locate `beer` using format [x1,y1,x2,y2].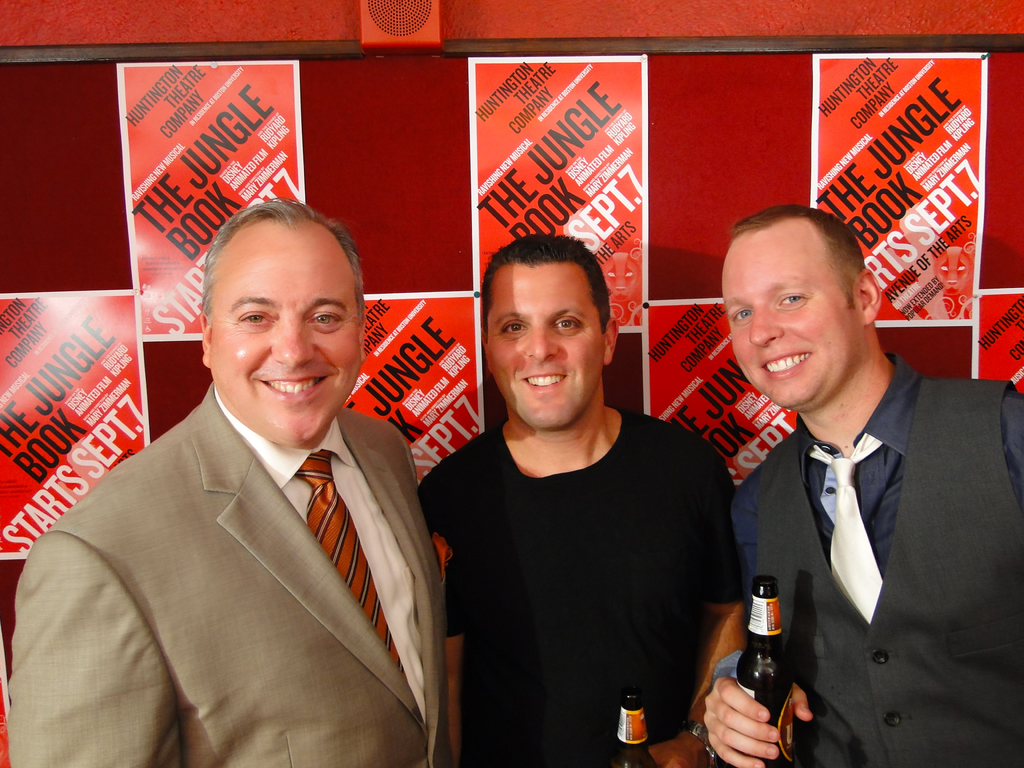
[735,576,794,767].
